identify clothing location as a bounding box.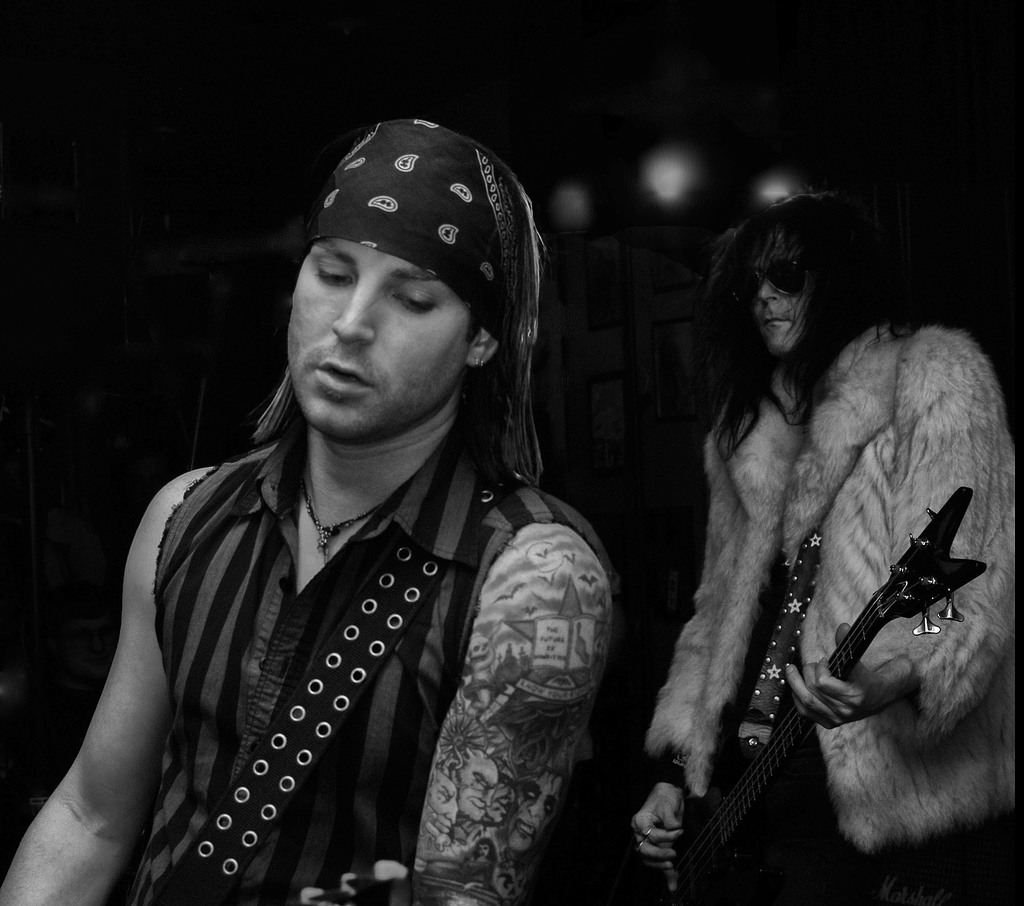
(x1=44, y1=352, x2=622, y2=890).
